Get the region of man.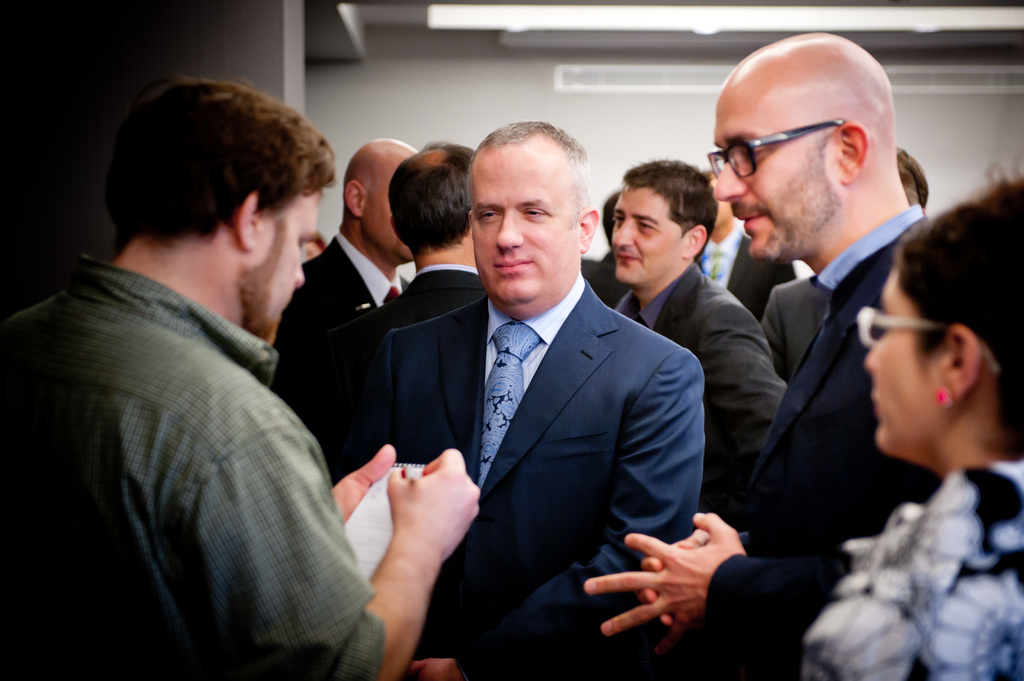
694:166:796:328.
